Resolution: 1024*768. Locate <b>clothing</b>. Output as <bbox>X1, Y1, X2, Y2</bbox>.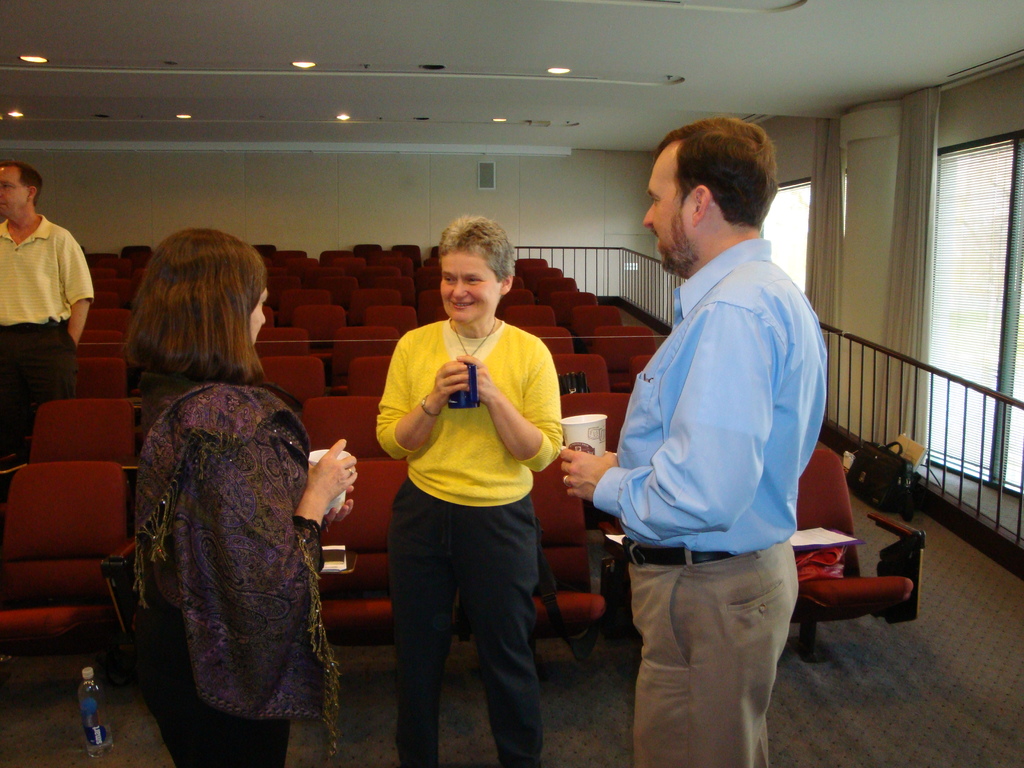
<bbox>0, 212, 95, 456</bbox>.
